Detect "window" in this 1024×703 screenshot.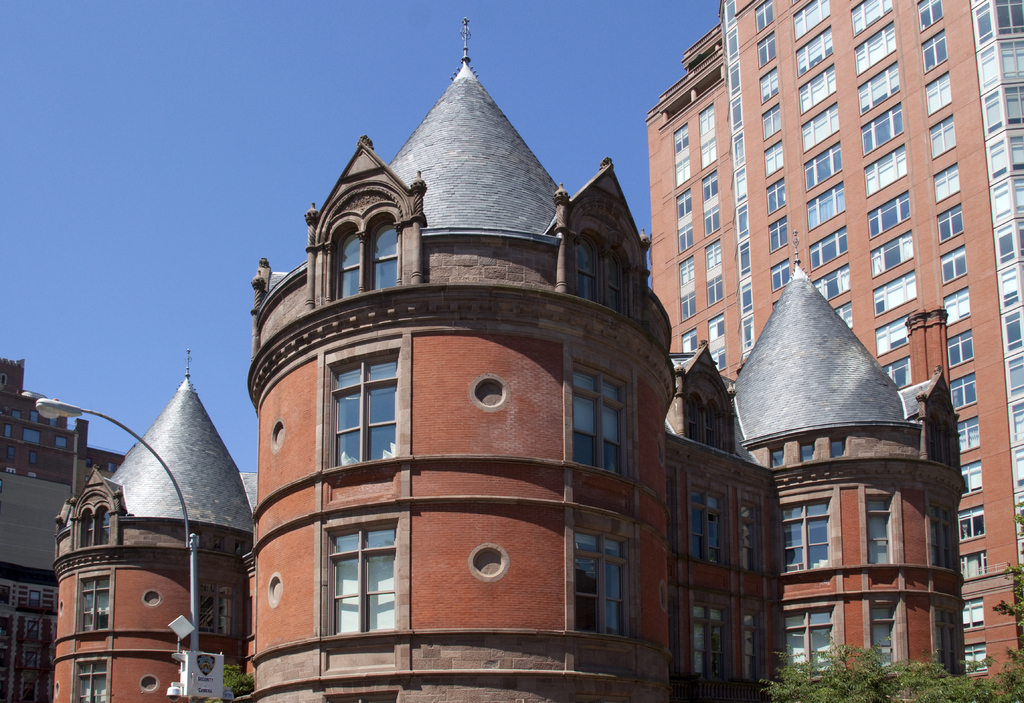
Detection: (829, 434, 849, 460).
